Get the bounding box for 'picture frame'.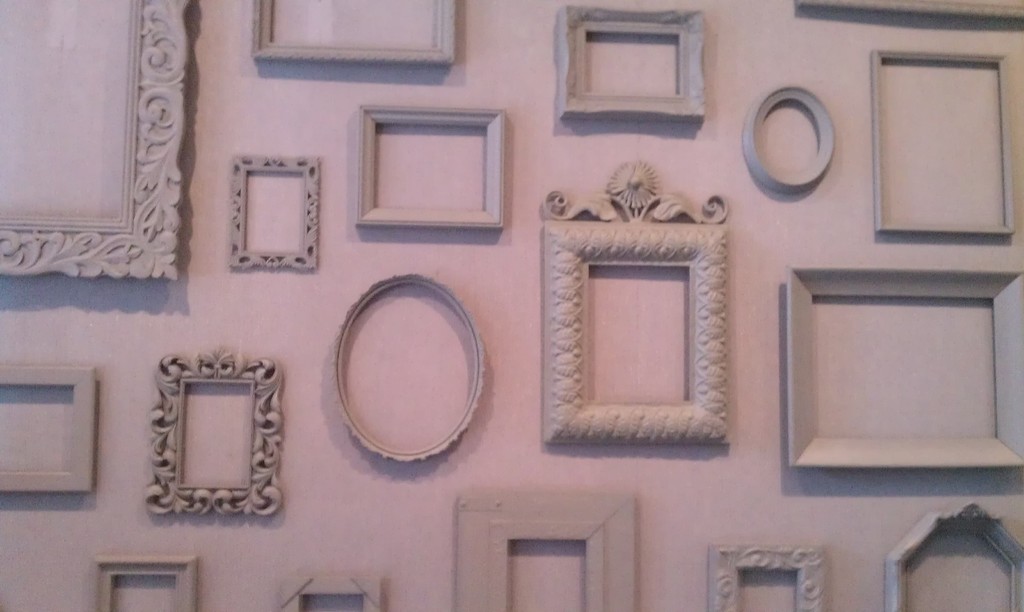
box(254, 0, 459, 69).
